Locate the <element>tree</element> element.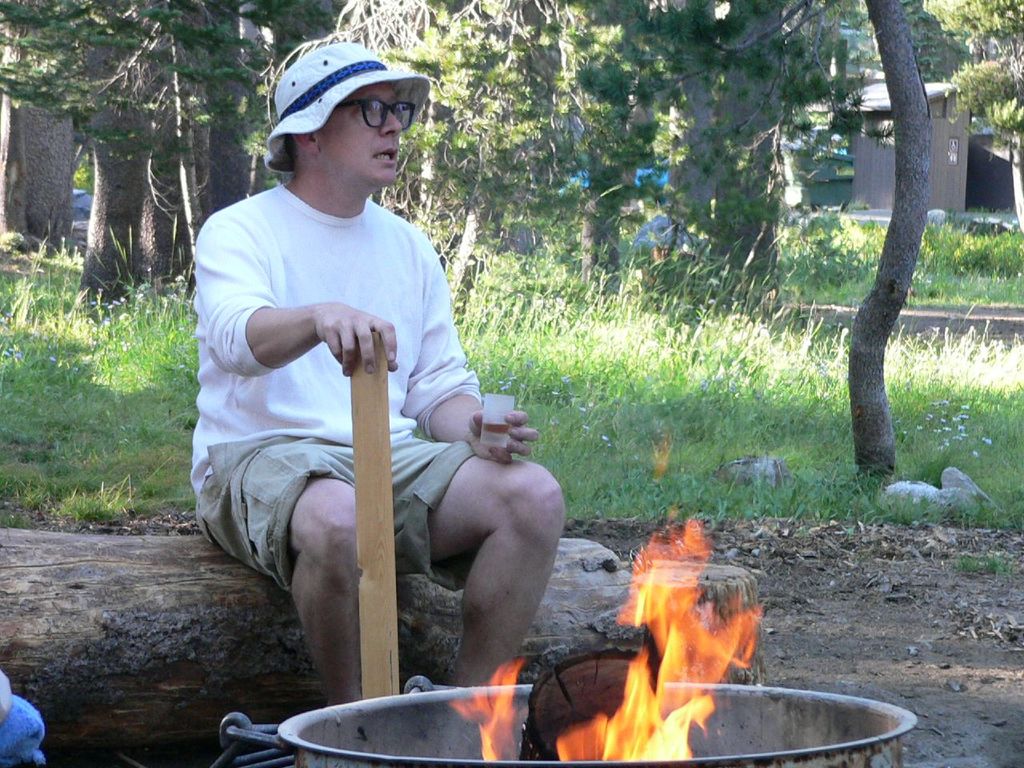
Element bbox: left=779, top=0, right=951, bottom=492.
